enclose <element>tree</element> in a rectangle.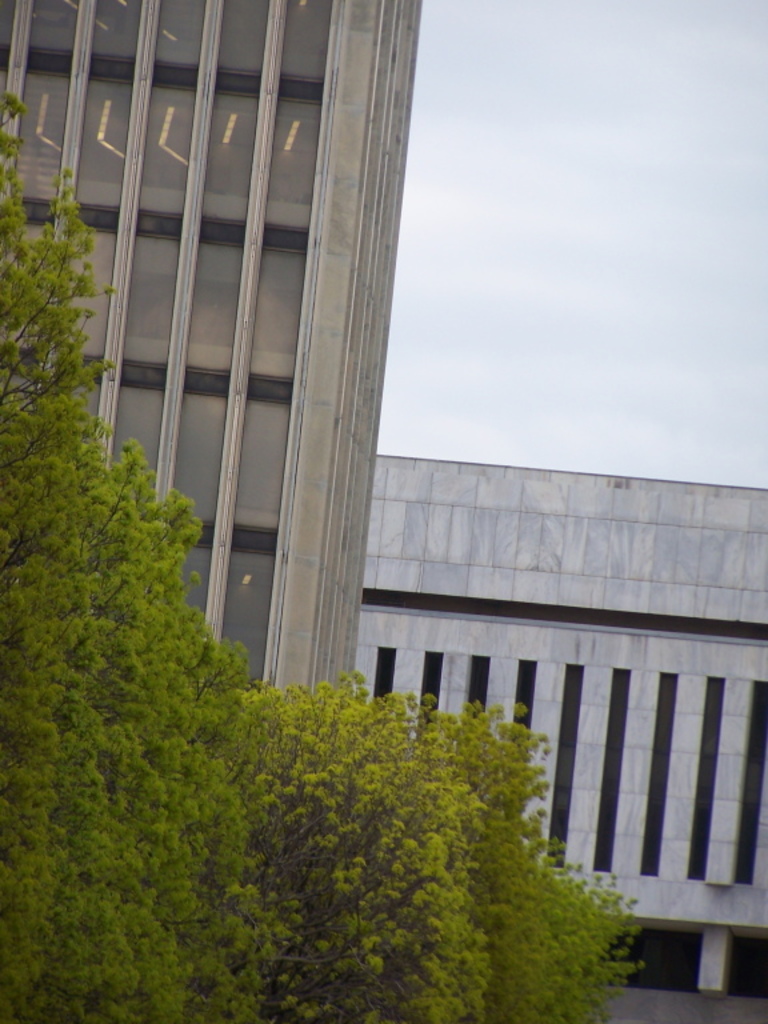
{"left": 0, "top": 87, "right": 632, "bottom": 1023}.
